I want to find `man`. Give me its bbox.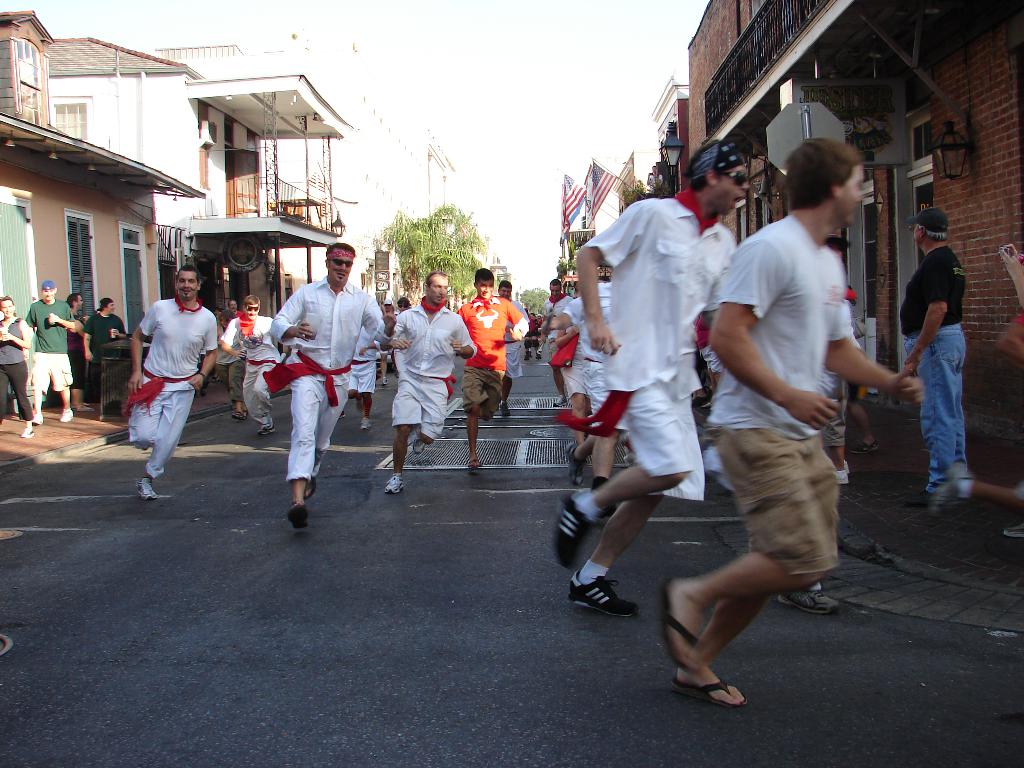
[x1=898, y1=207, x2=965, y2=500].
